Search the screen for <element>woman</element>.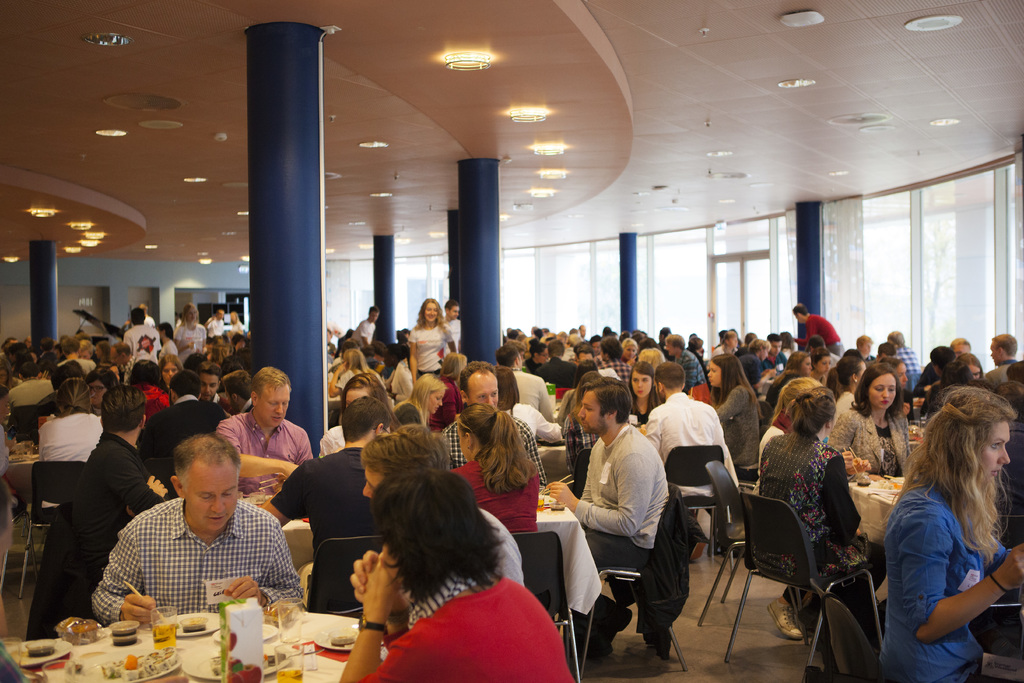
Found at bbox=(427, 352, 471, 426).
